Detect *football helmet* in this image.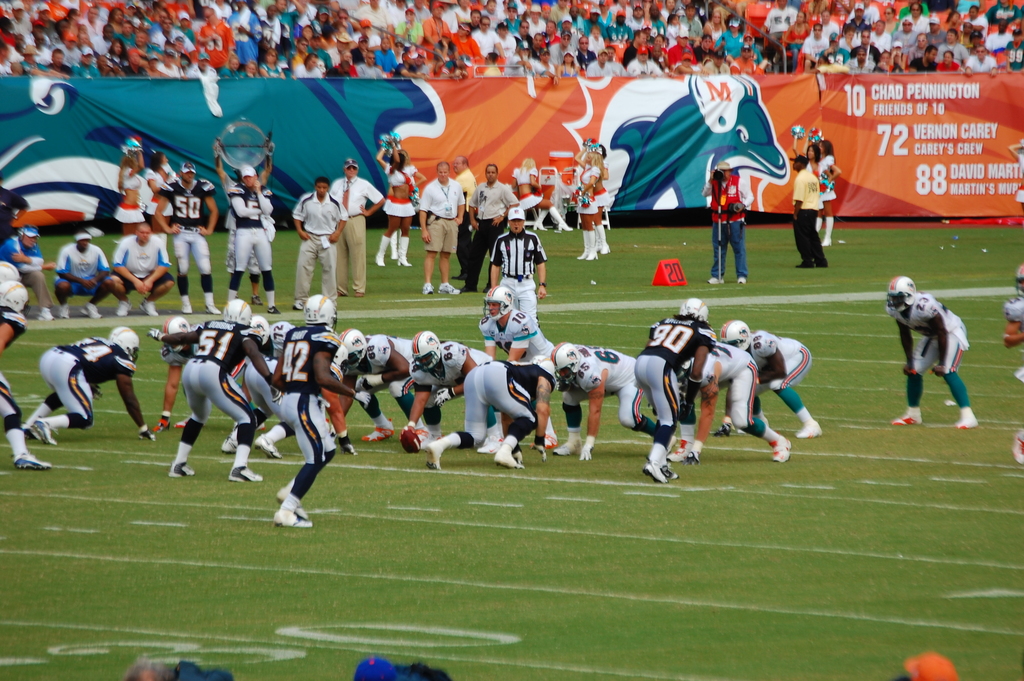
Detection: <region>678, 295, 712, 323</region>.
